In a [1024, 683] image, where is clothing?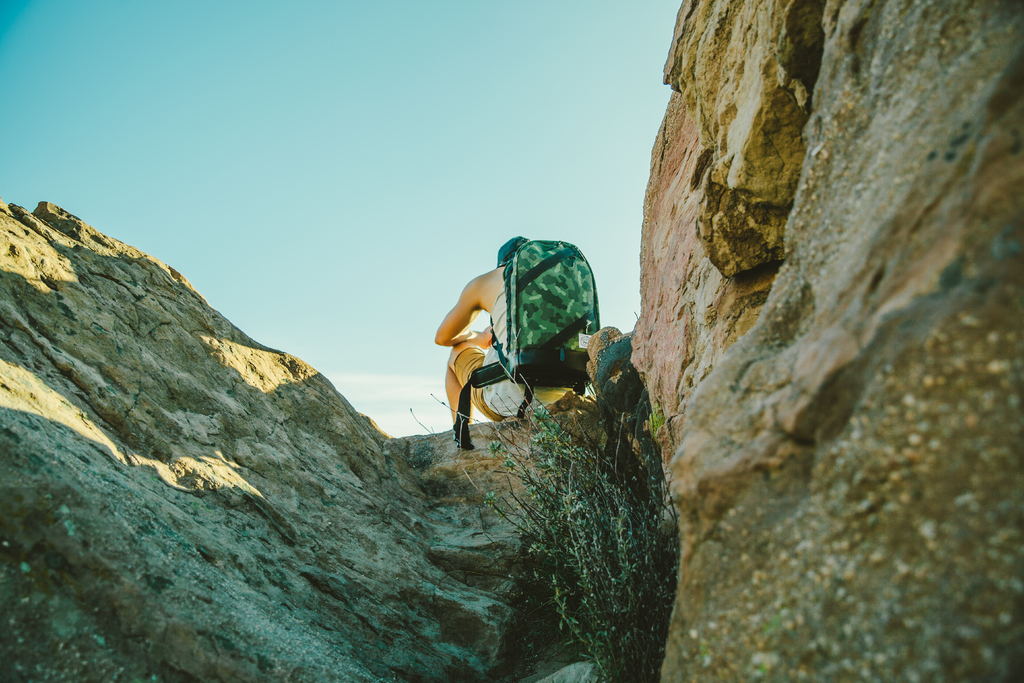
(444, 292, 596, 419).
